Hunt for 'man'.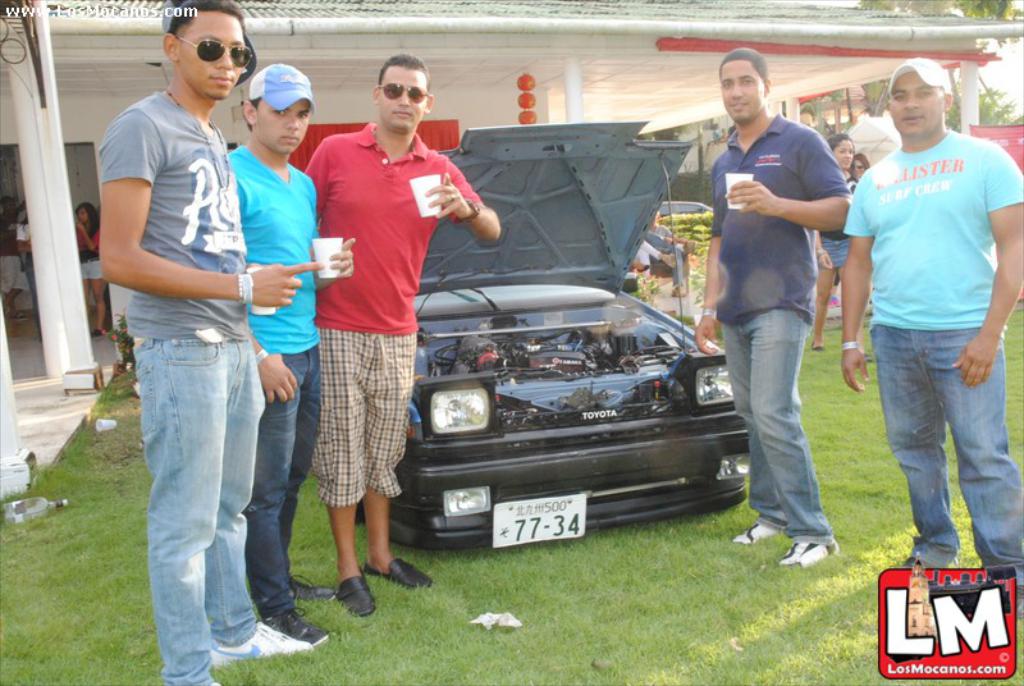
Hunted down at (left=227, top=60, right=356, bottom=641).
